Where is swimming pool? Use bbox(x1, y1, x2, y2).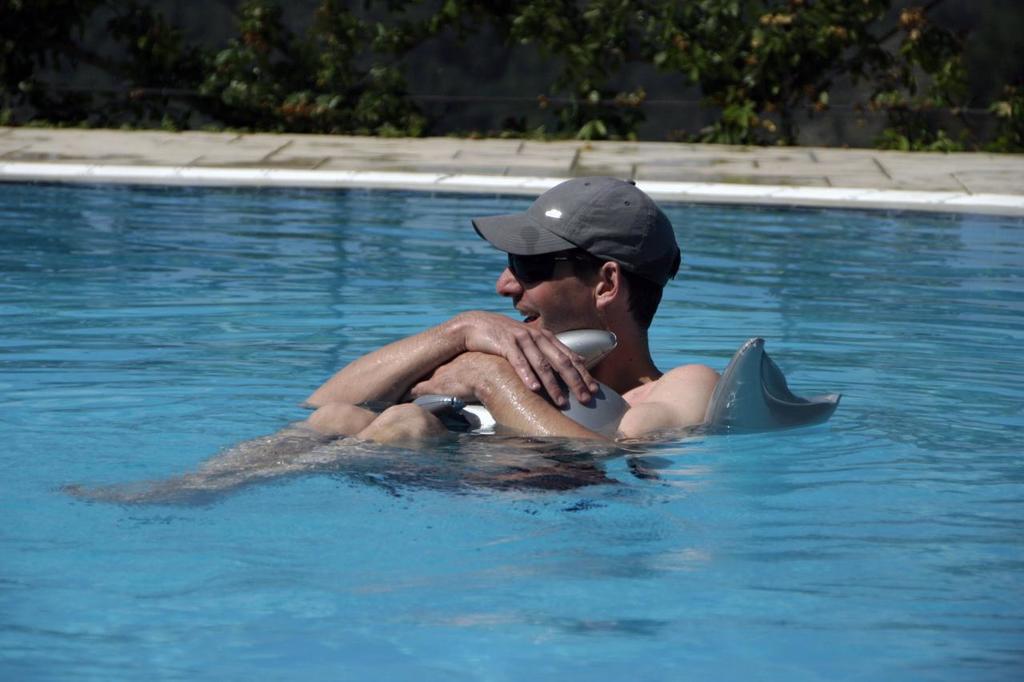
bbox(6, 131, 908, 608).
